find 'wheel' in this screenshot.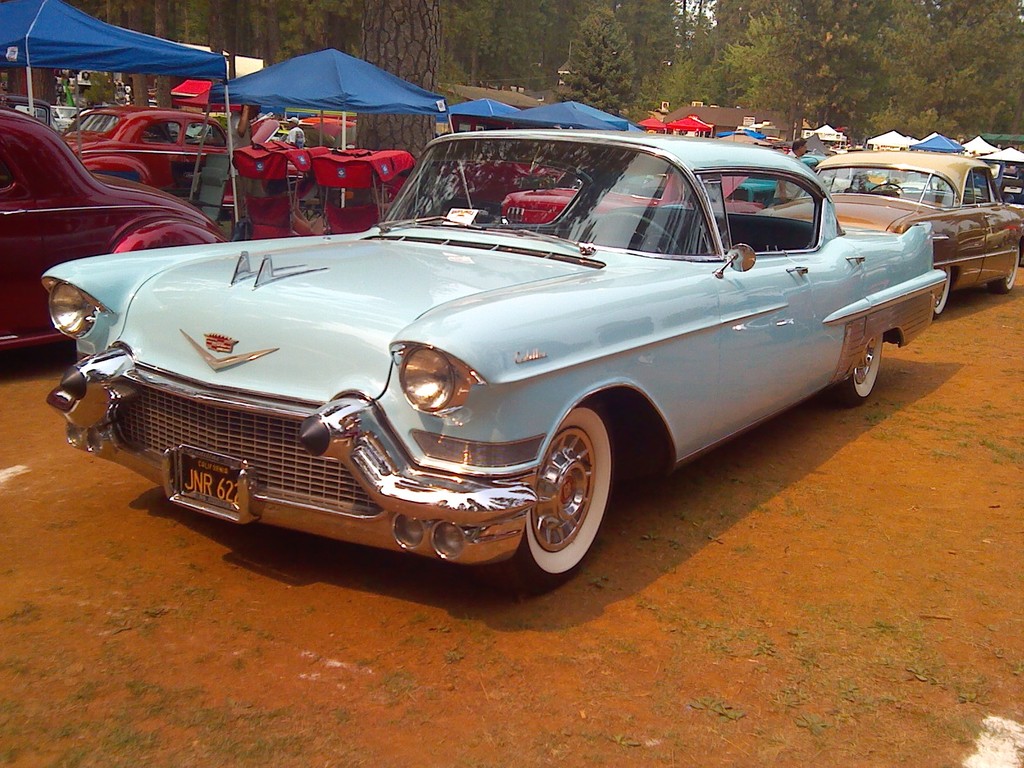
The bounding box for 'wheel' is <box>838,331,883,408</box>.
